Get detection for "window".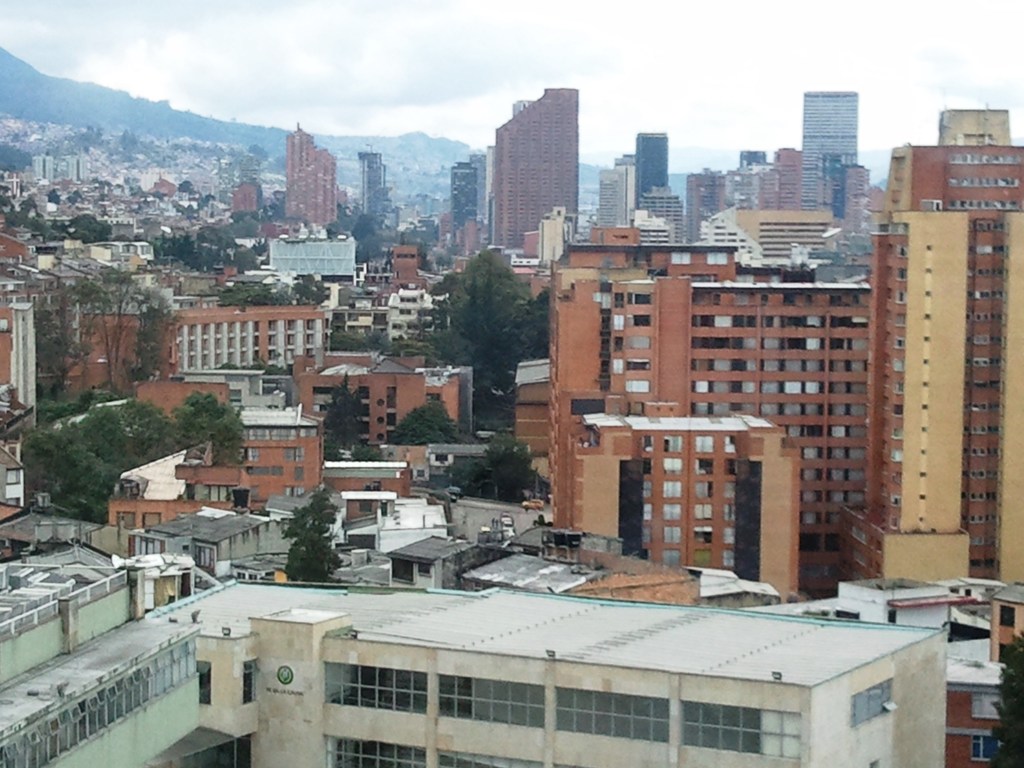
Detection: 6, 496, 22, 507.
